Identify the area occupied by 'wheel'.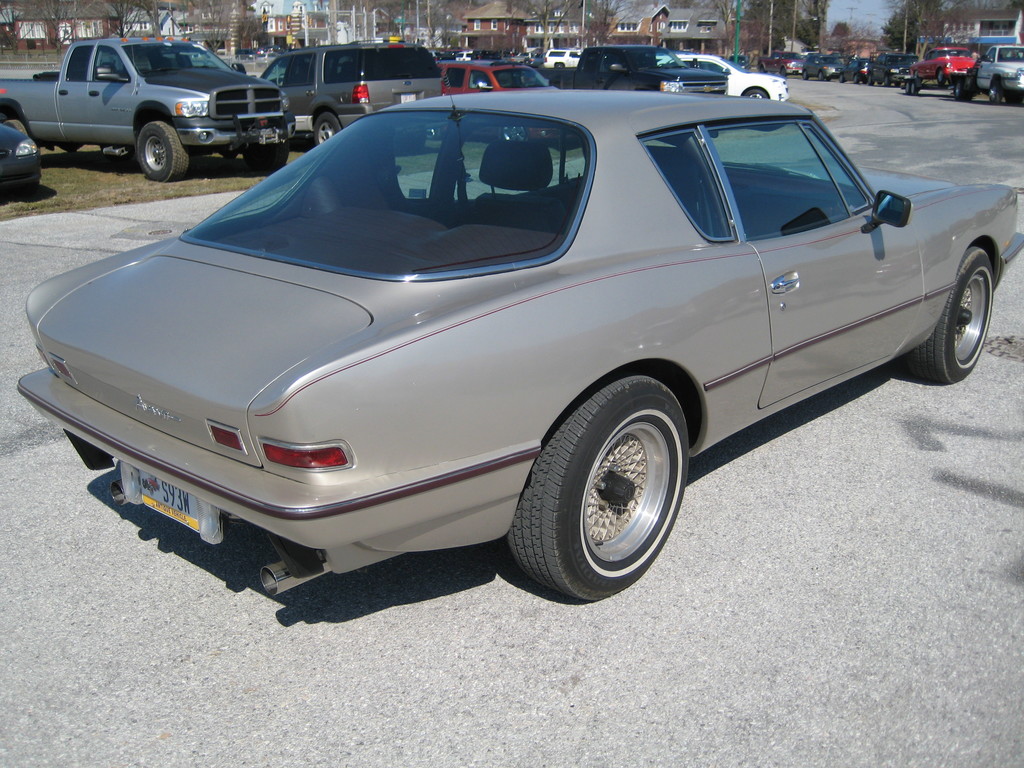
Area: (503,378,689,602).
